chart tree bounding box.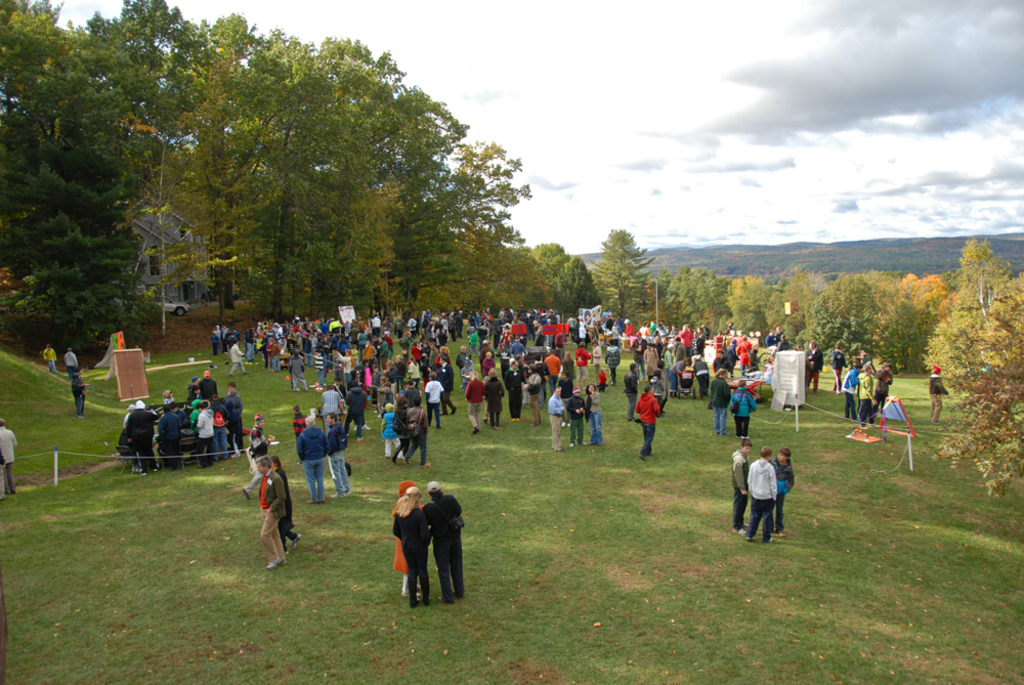
Charted: [552, 255, 600, 313].
